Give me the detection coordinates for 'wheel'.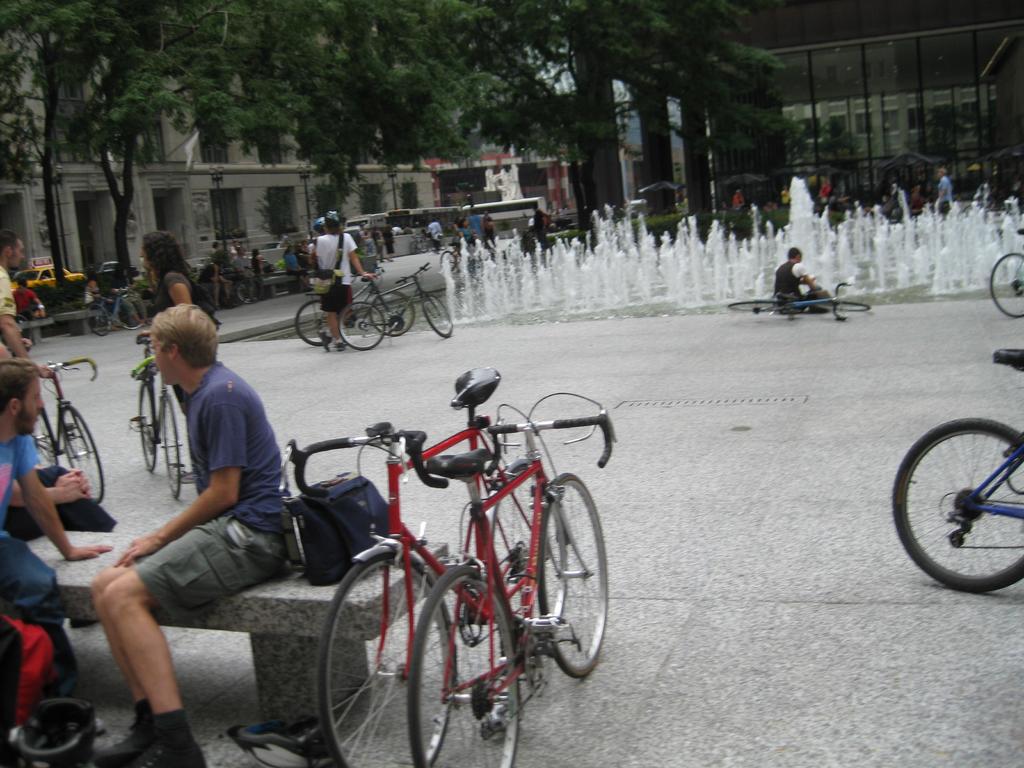
bbox(367, 291, 414, 336).
